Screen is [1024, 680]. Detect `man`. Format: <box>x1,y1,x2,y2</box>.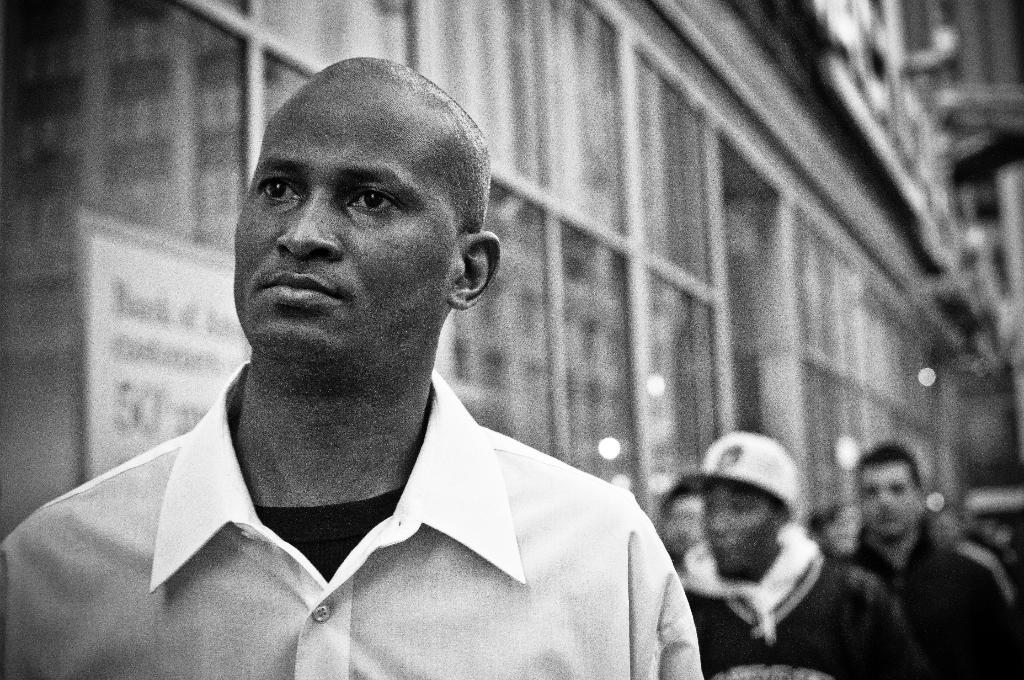
<box>686,431,926,679</box>.
